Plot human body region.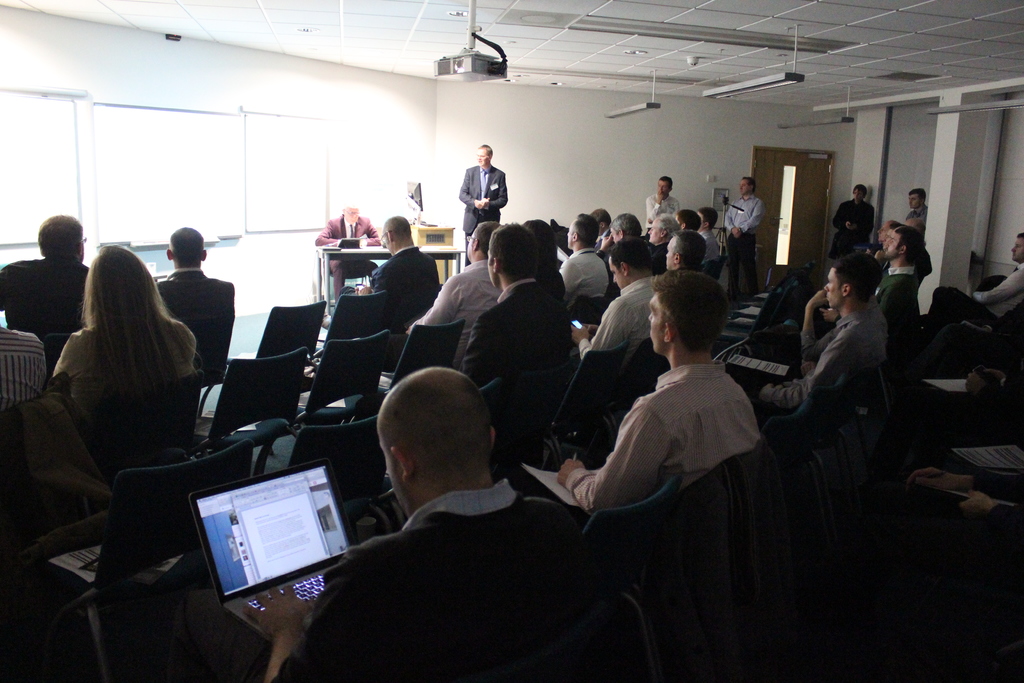
Plotted at <box>905,188,927,240</box>.
